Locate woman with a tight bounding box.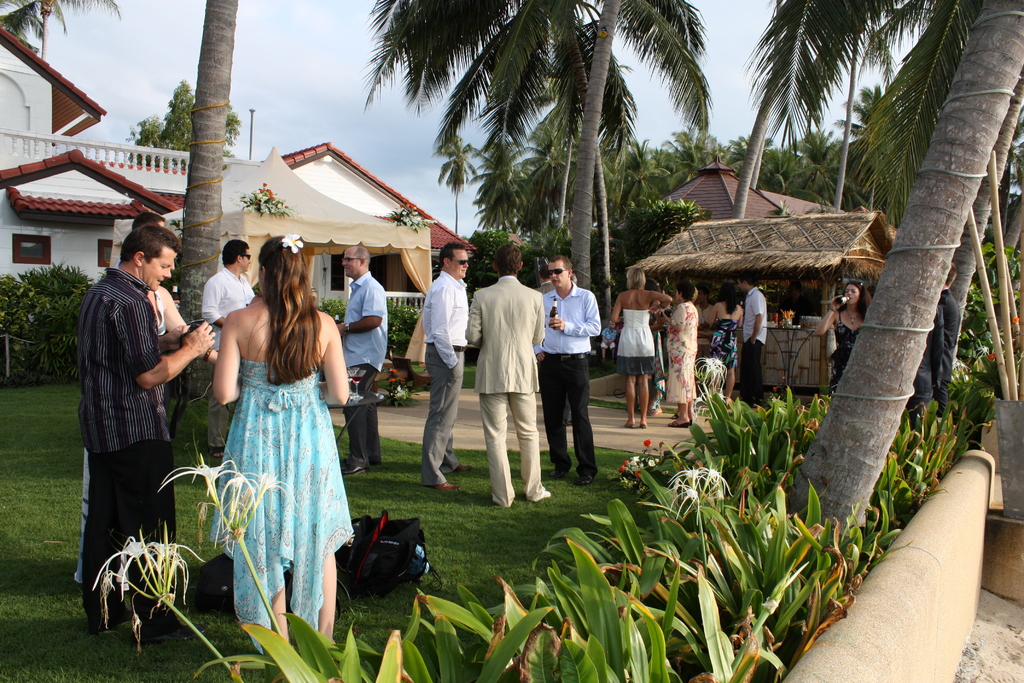
bbox(610, 268, 671, 425).
